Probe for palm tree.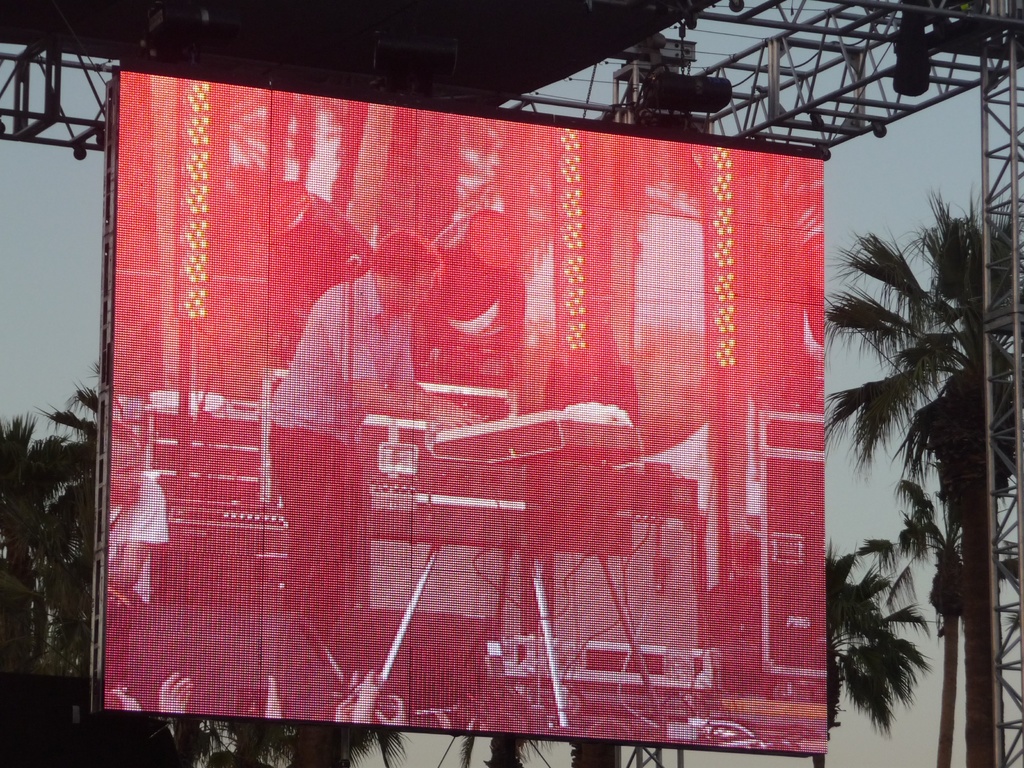
Probe result: select_region(24, 385, 100, 700).
